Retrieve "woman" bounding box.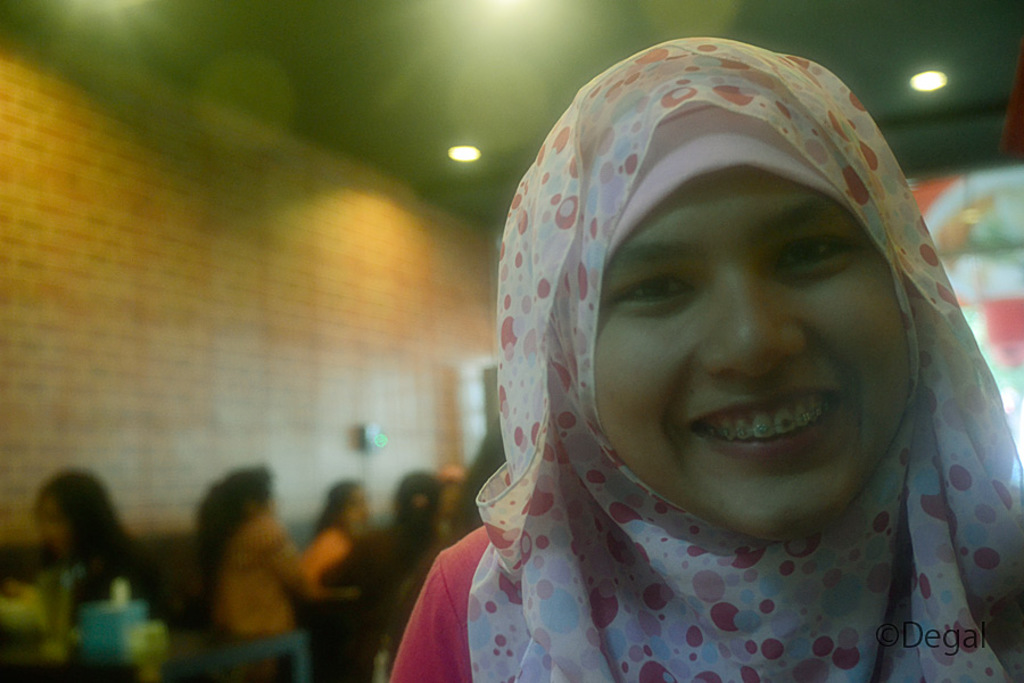
Bounding box: select_region(182, 460, 330, 644).
